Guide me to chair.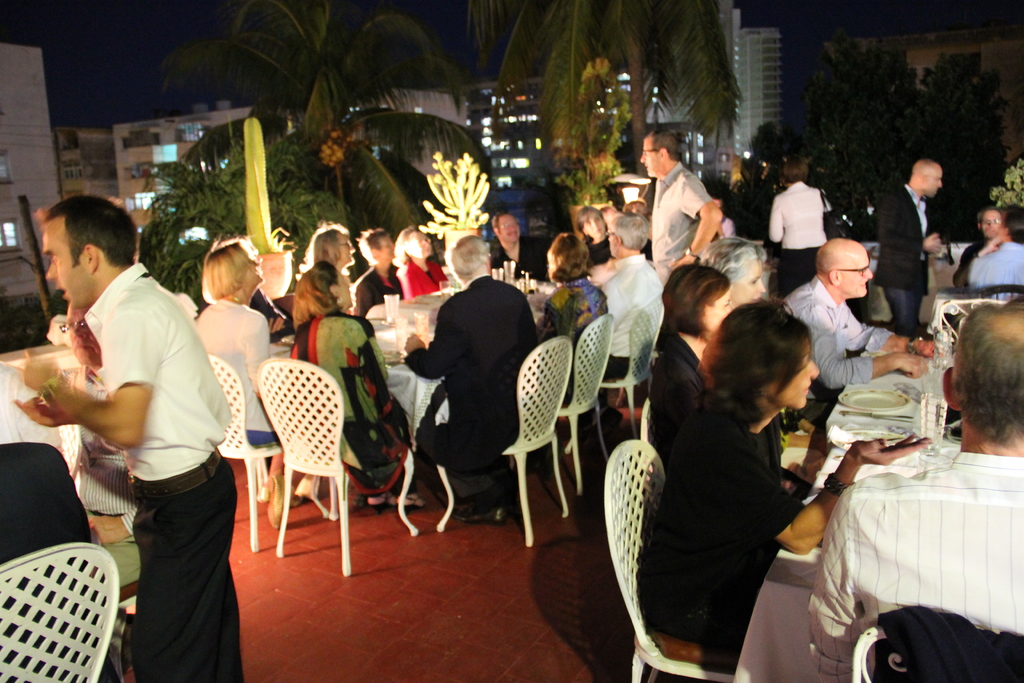
Guidance: (591, 296, 669, 438).
